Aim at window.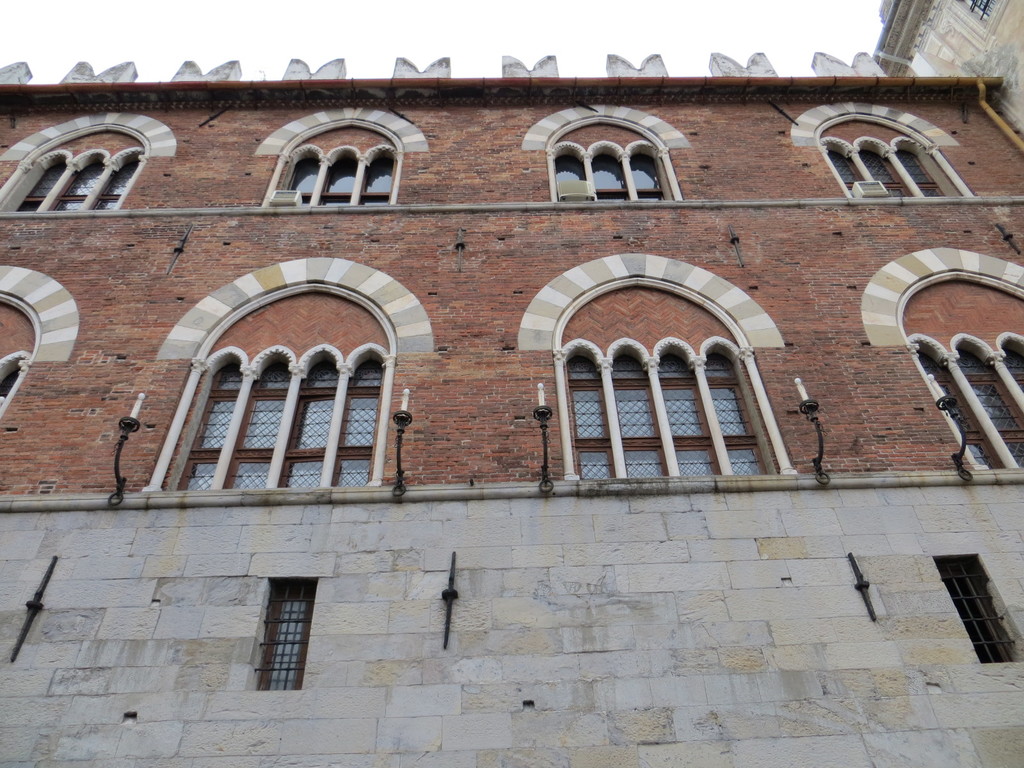
Aimed at pyautogui.locateOnScreen(557, 146, 682, 212).
